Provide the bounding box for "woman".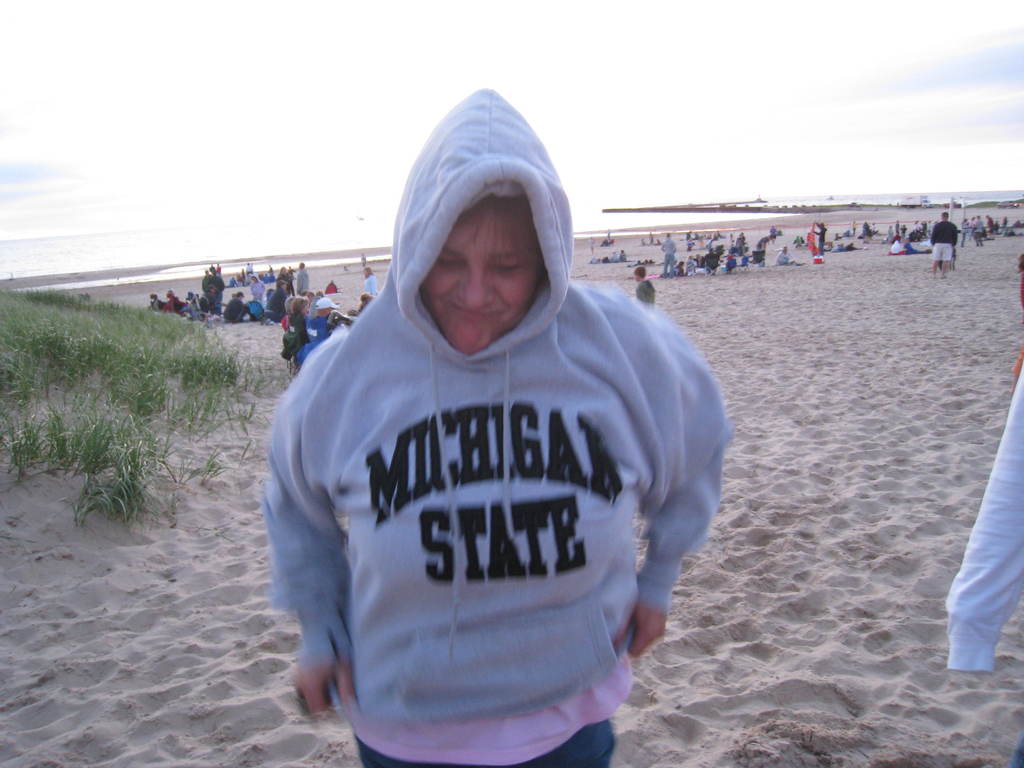
[774,243,791,267].
